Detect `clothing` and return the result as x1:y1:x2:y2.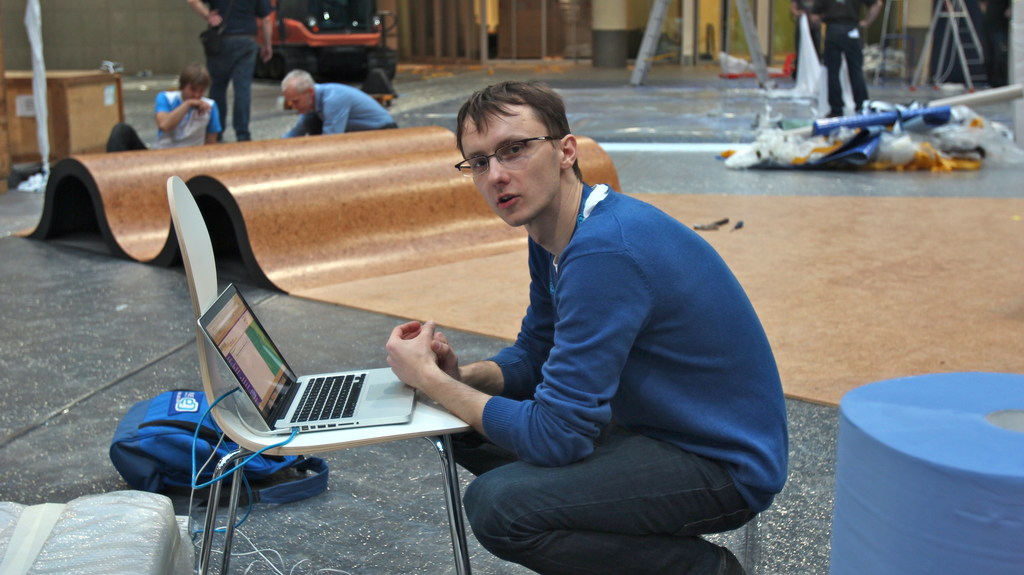
104:88:225:154.
